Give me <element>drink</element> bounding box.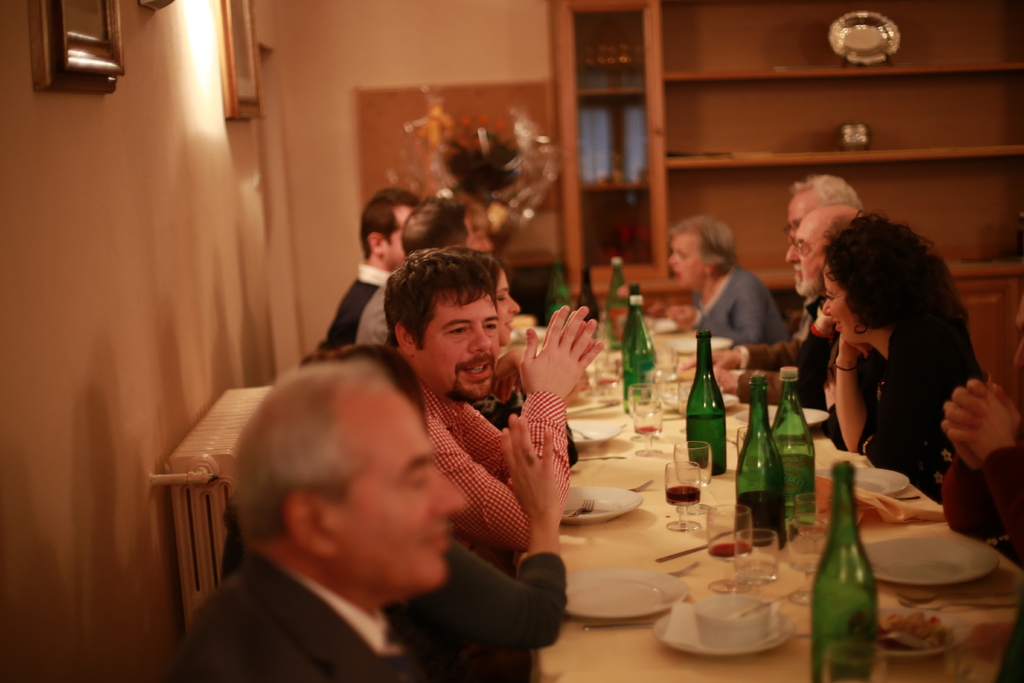
box=[714, 542, 746, 552].
